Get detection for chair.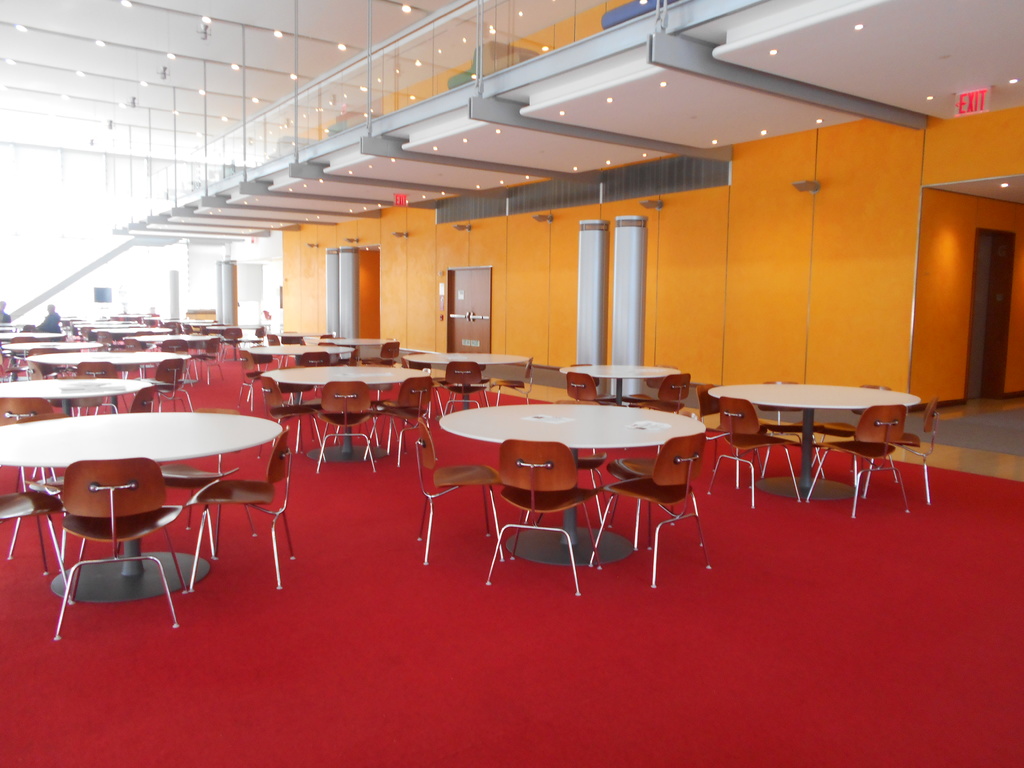
Detection: rect(407, 410, 503, 564).
